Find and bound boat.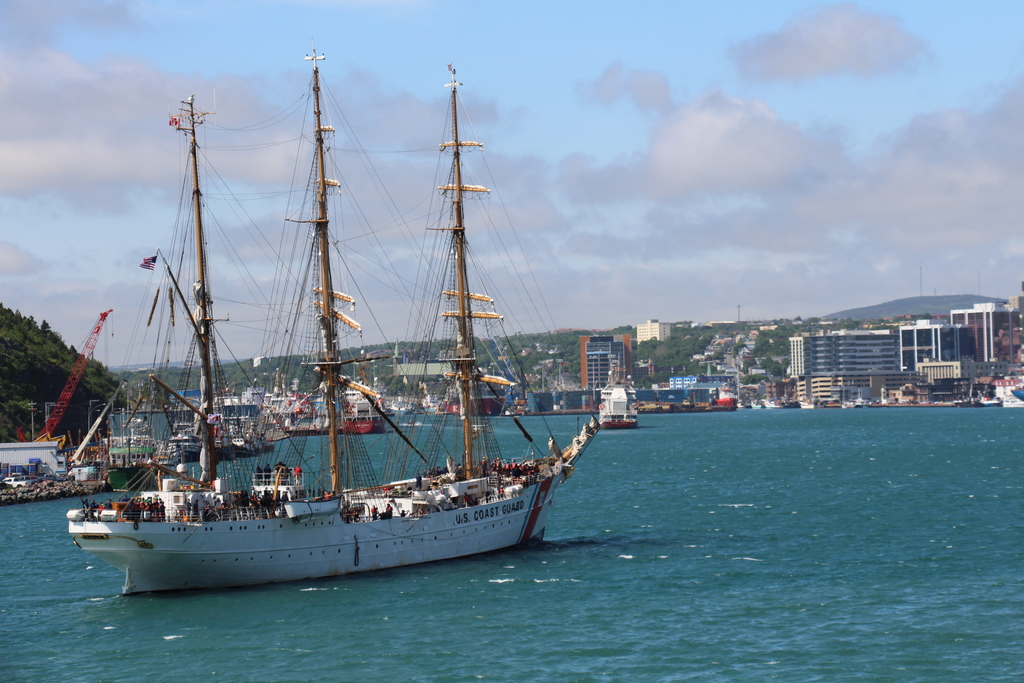
Bound: {"x1": 388, "y1": 397, "x2": 413, "y2": 415}.
